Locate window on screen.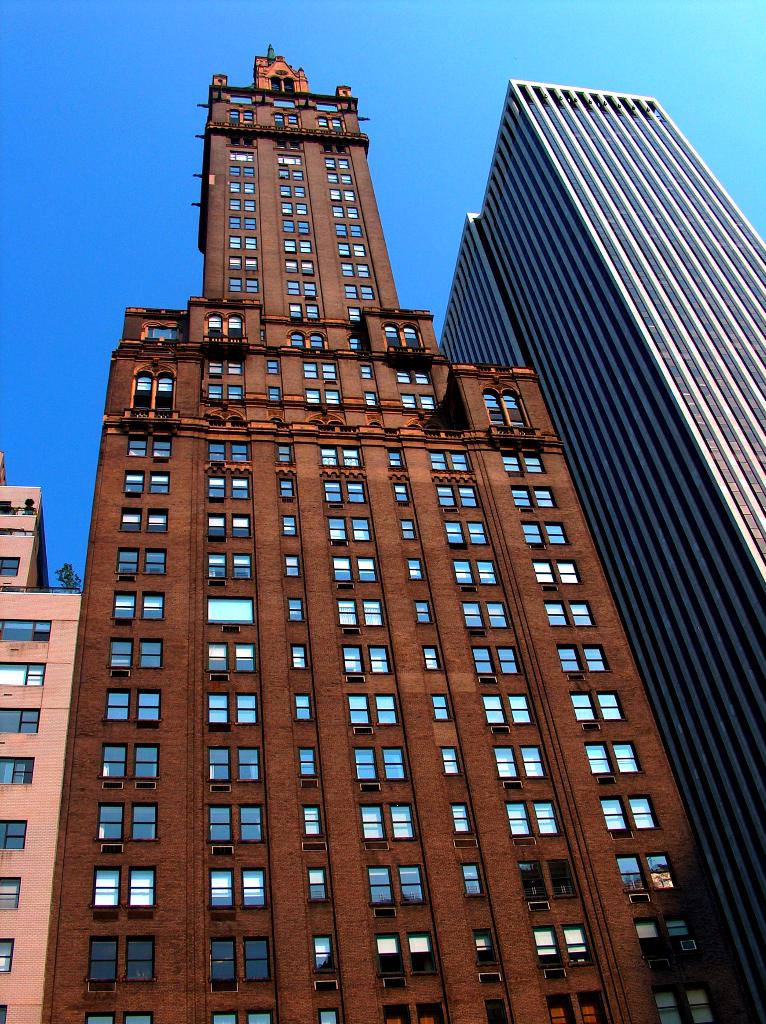
On screen at {"x1": 278, "y1": 477, "x2": 299, "y2": 496}.
